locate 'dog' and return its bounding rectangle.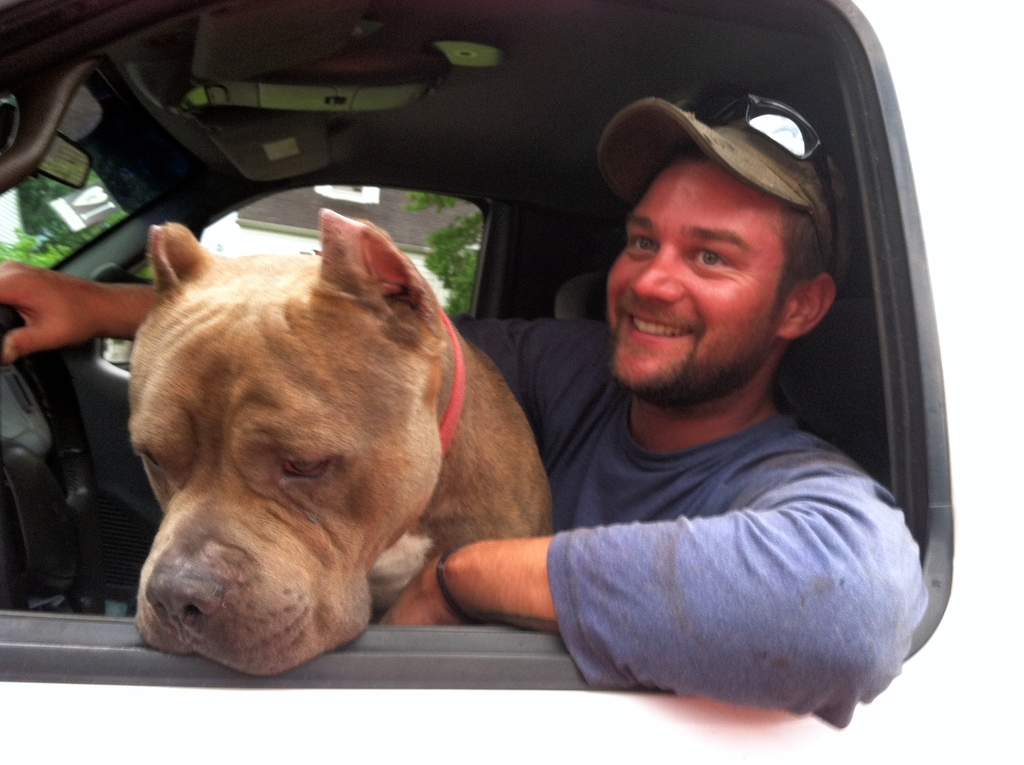
<box>125,204,557,676</box>.
